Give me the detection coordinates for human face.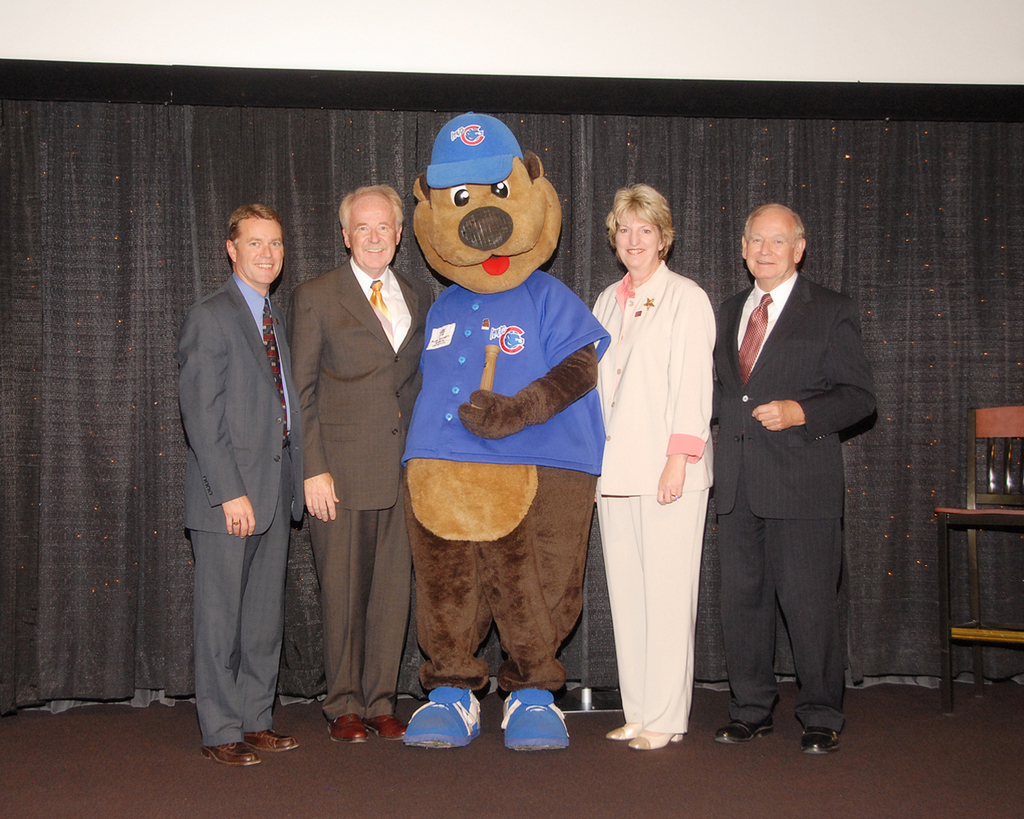
Rect(740, 214, 795, 284).
